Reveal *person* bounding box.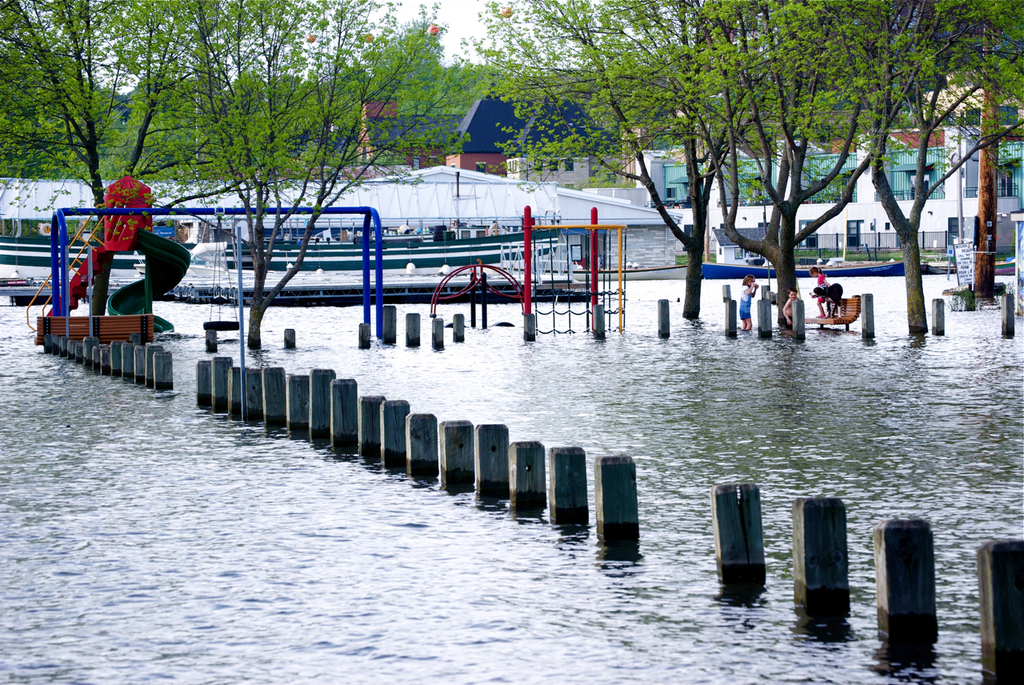
Revealed: select_region(782, 289, 797, 331).
